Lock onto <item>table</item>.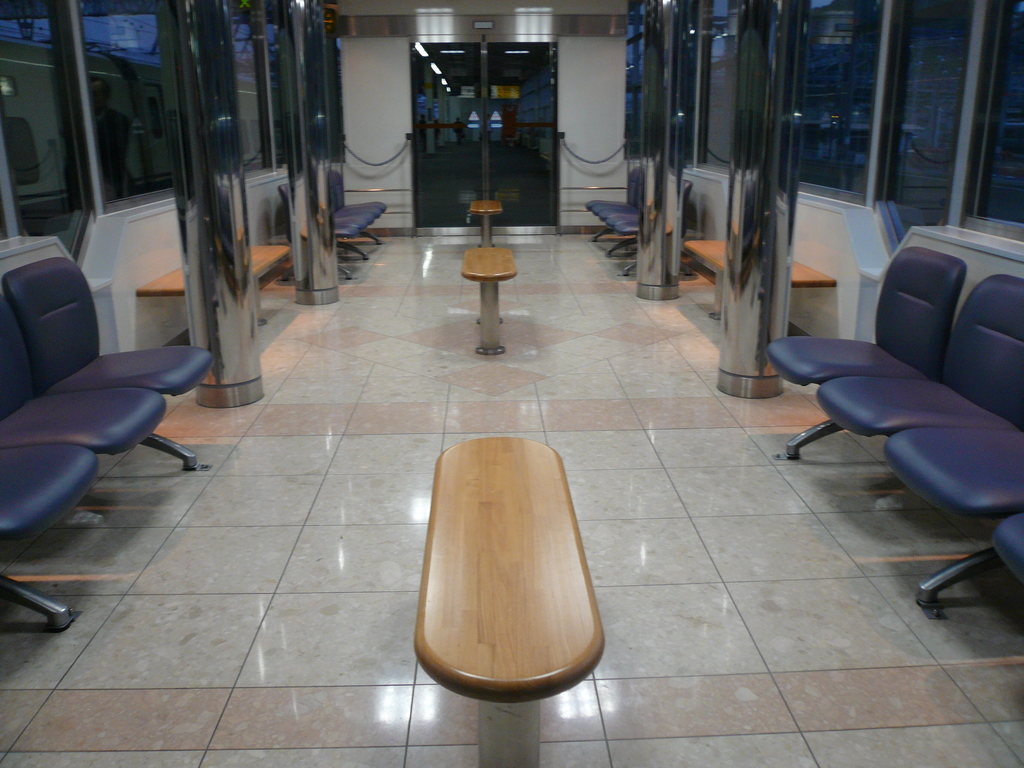
Locked: Rect(427, 214, 549, 364).
